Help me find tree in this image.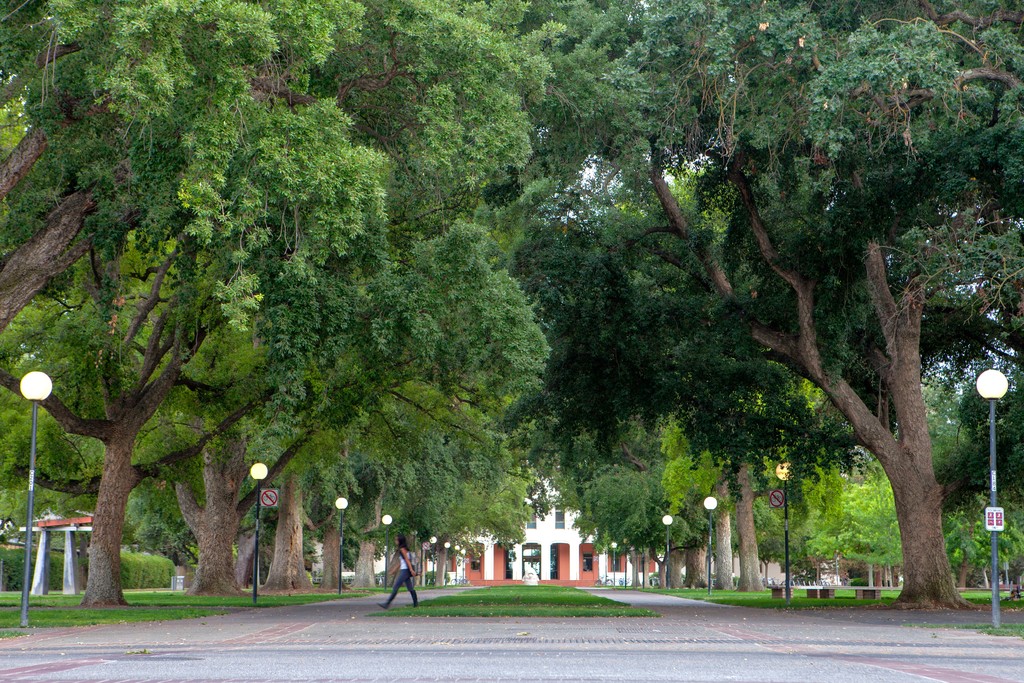
Found it: <box>940,366,1023,580</box>.
